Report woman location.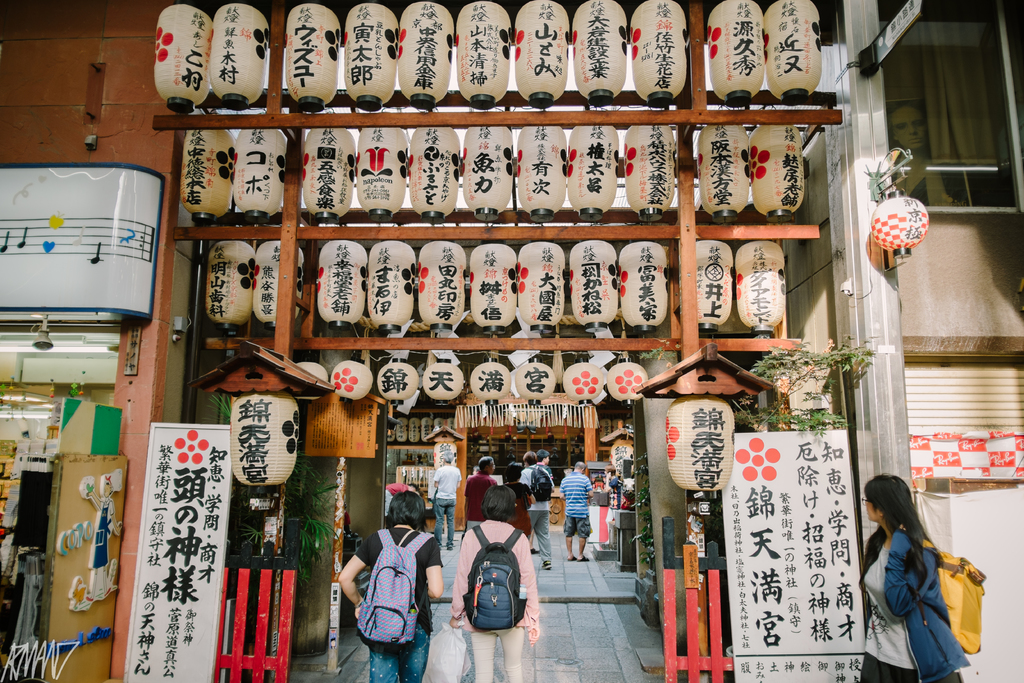
Report: [334,493,442,682].
